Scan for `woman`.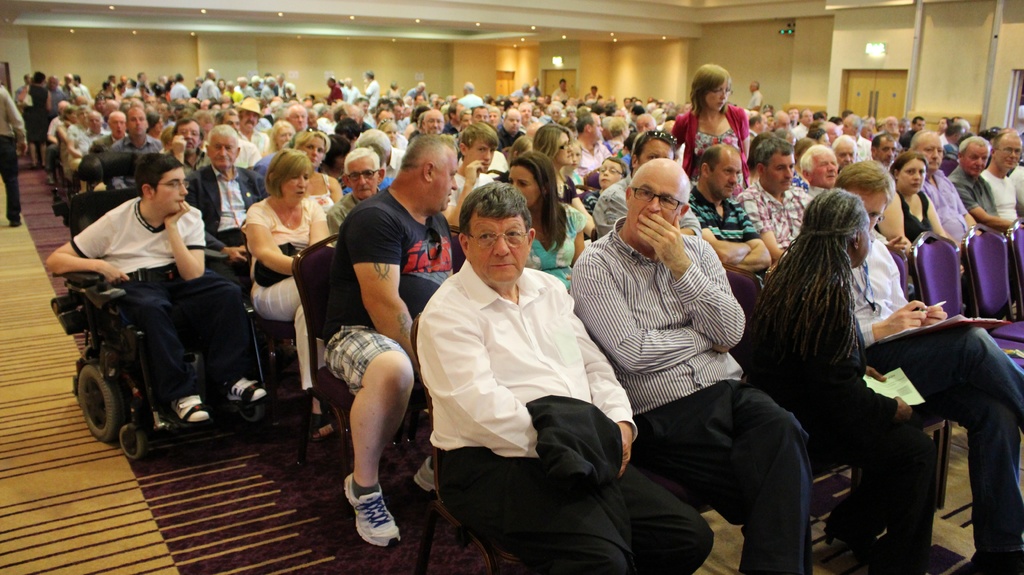
Scan result: region(872, 151, 959, 294).
